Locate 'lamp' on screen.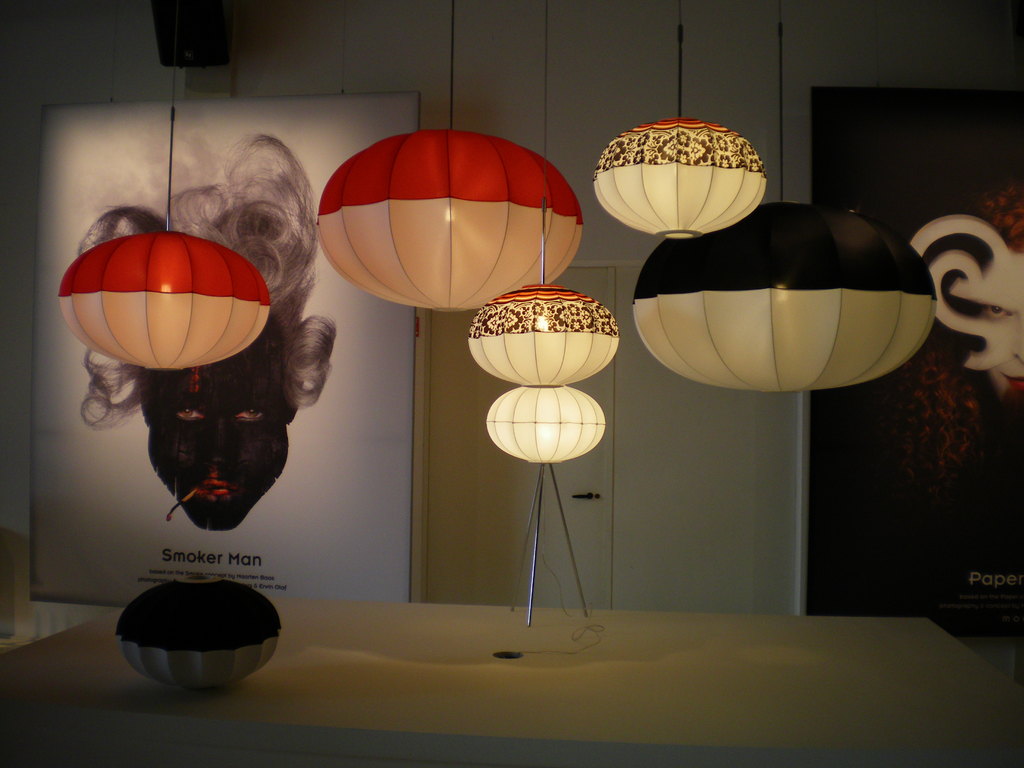
On screen at crop(116, 570, 283, 693).
